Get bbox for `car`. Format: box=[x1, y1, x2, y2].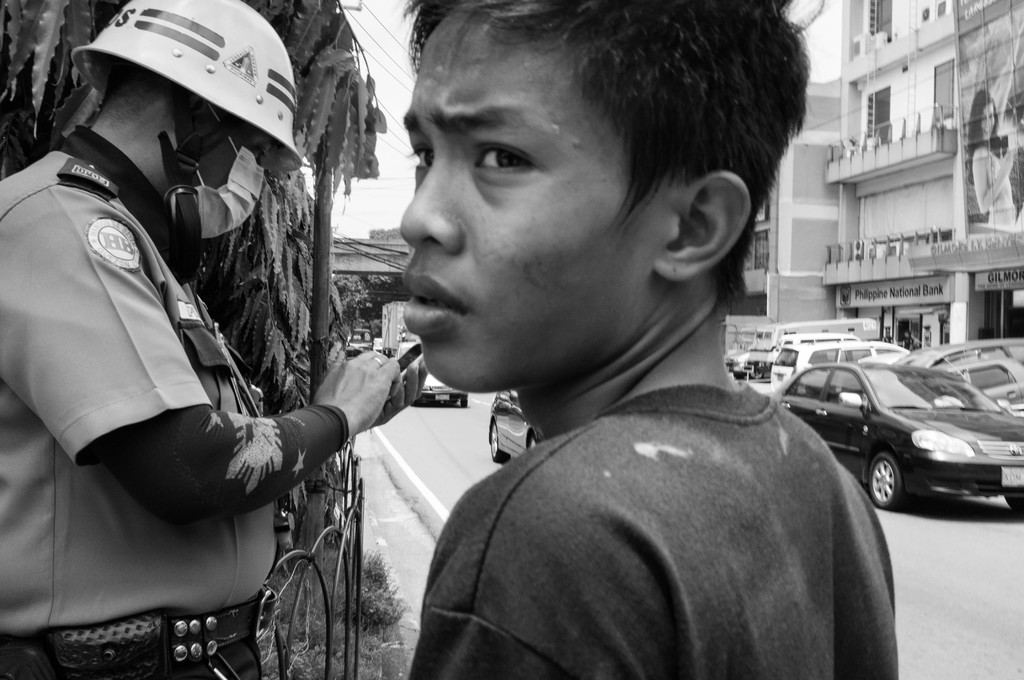
box=[400, 340, 465, 404].
